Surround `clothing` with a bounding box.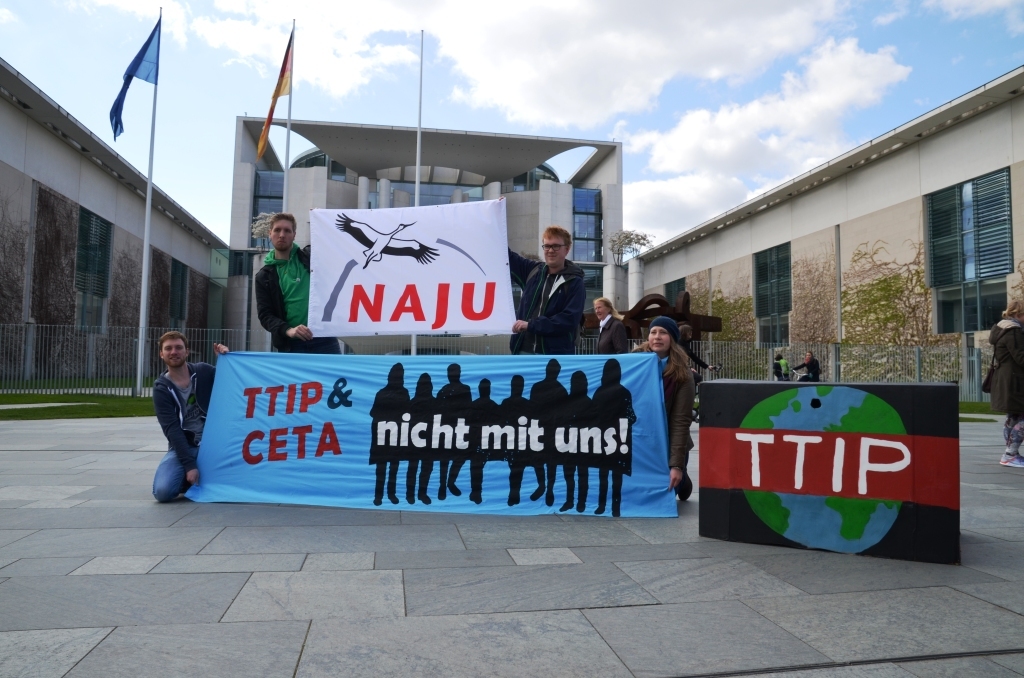
region(775, 358, 788, 380).
